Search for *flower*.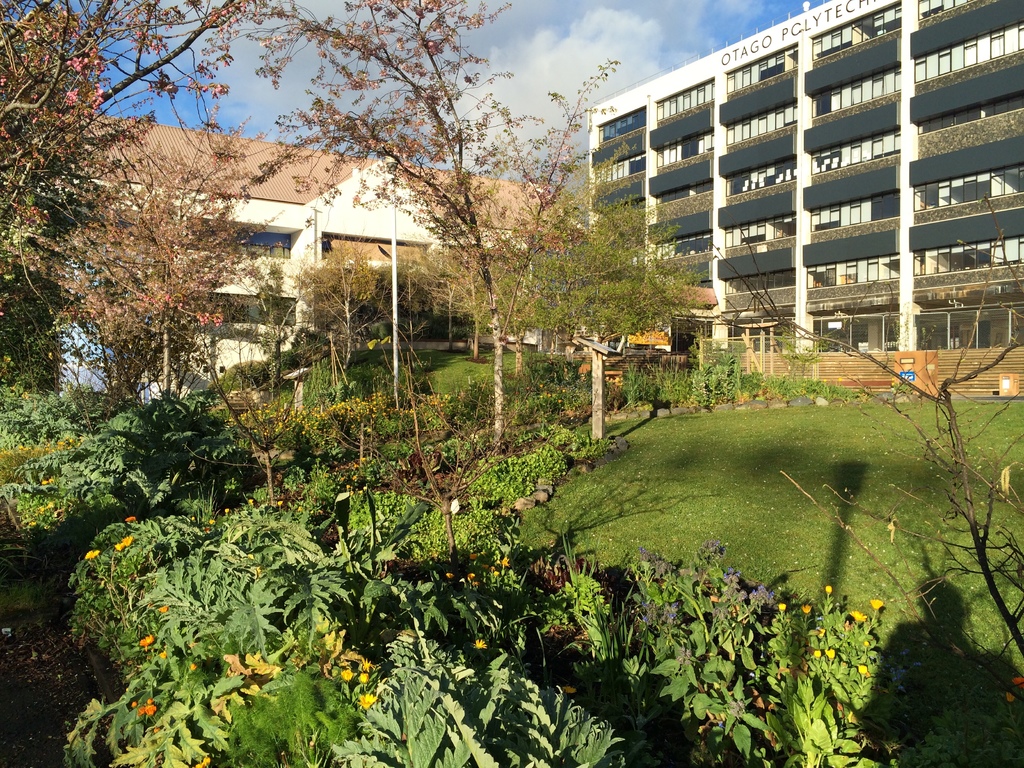
Found at 192 755 213 767.
